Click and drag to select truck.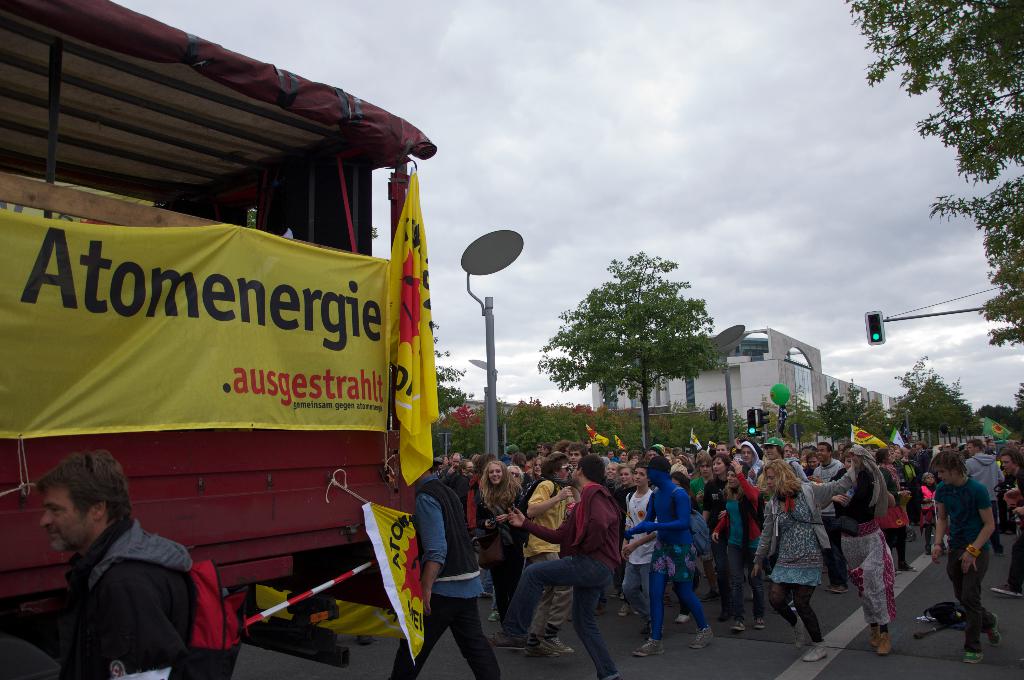
Selection: 0:0:447:679.
